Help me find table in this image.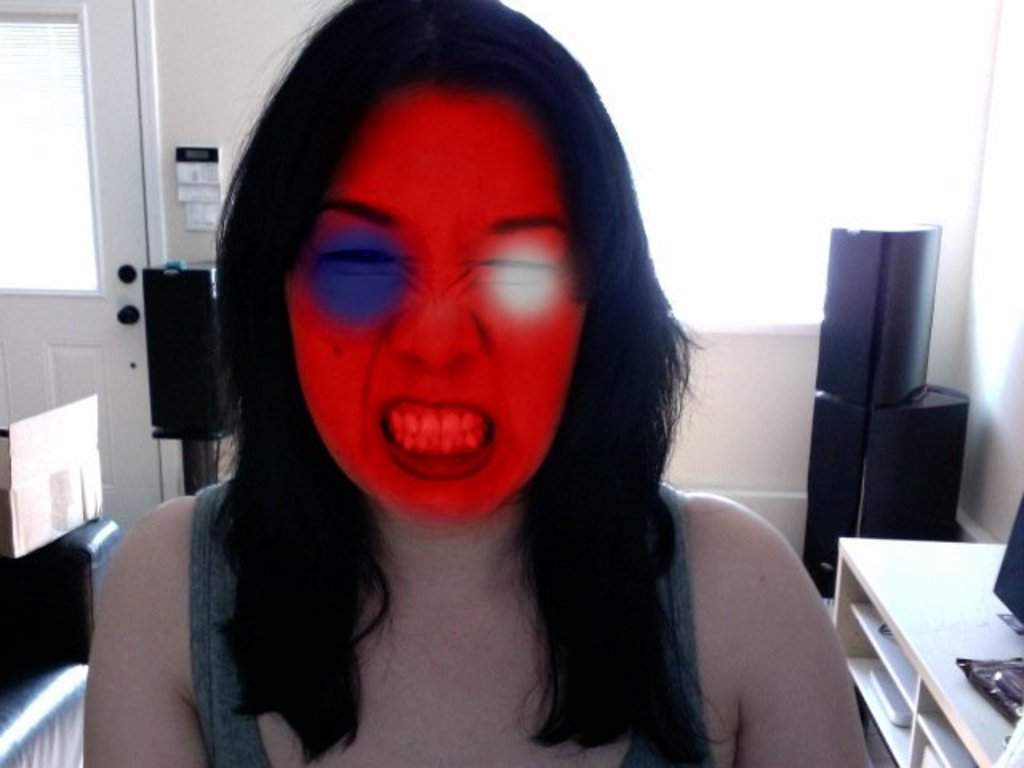
Found it: <region>832, 534, 1011, 766</region>.
